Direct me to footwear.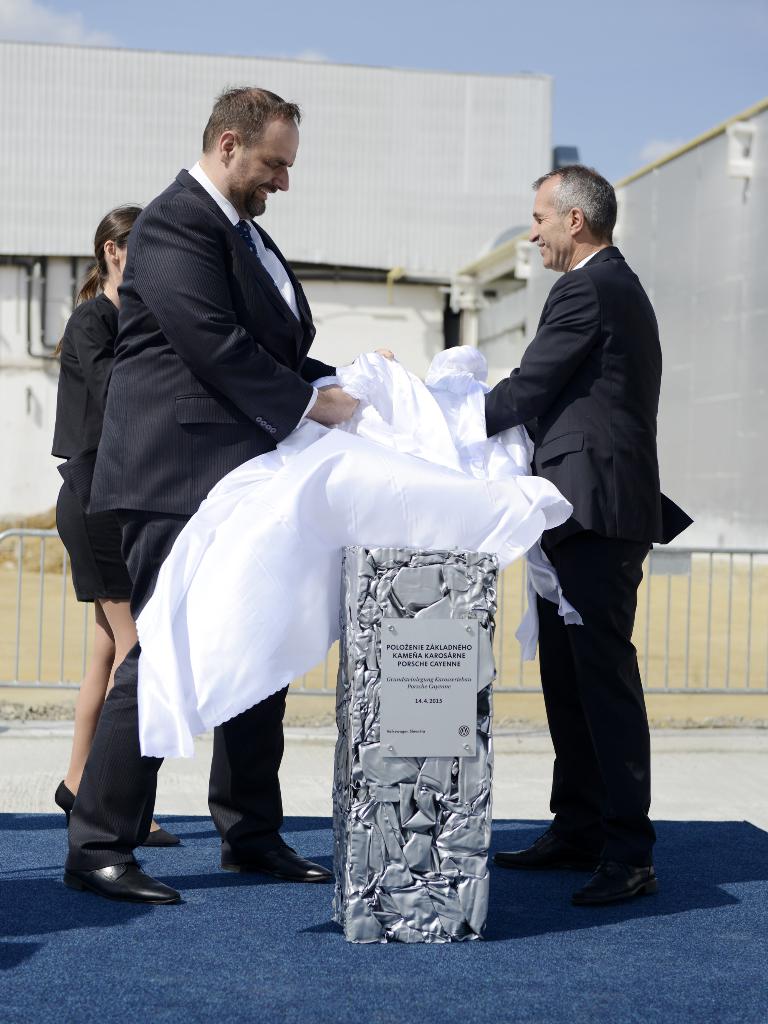
Direction: region(139, 825, 179, 848).
